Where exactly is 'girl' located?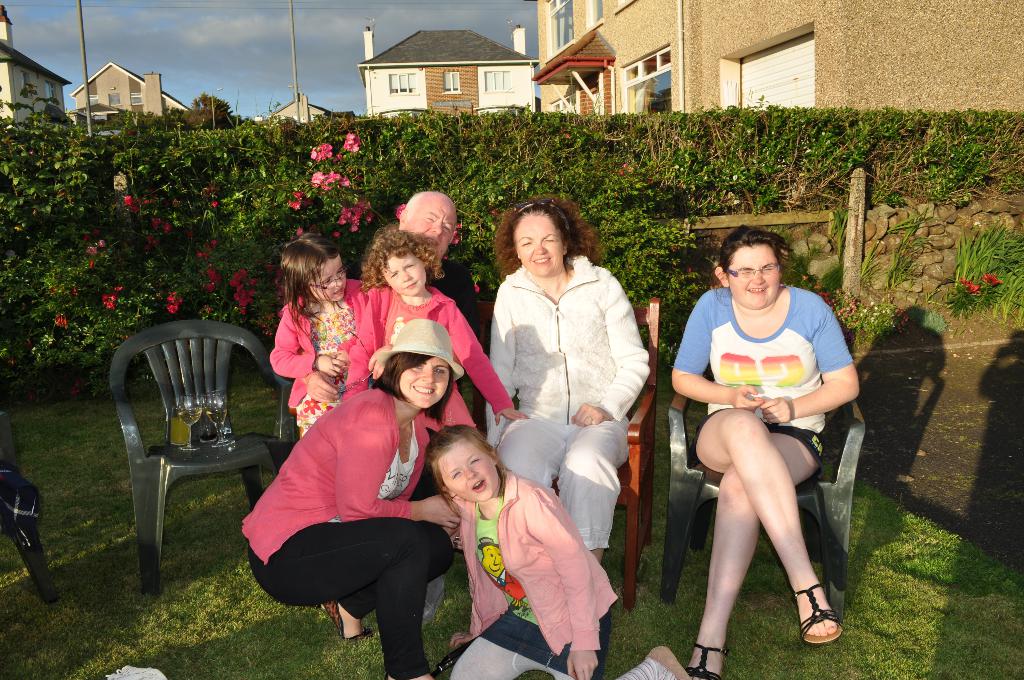
Its bounding box is x1=485 y1=198 x2=666 y2=564.
